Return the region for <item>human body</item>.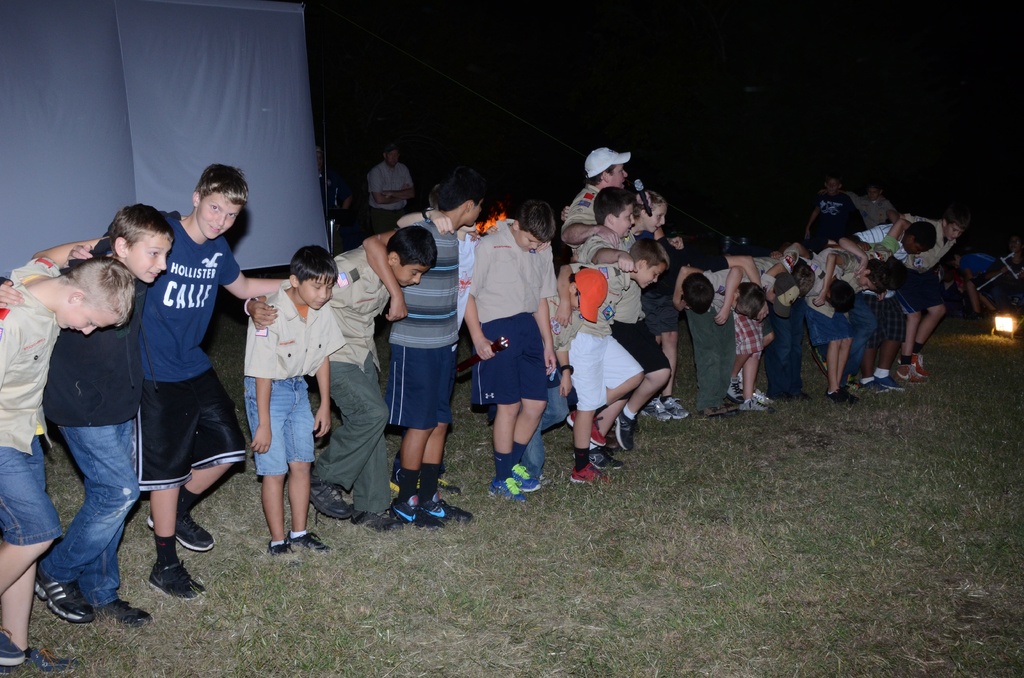
361:163:478:529.
